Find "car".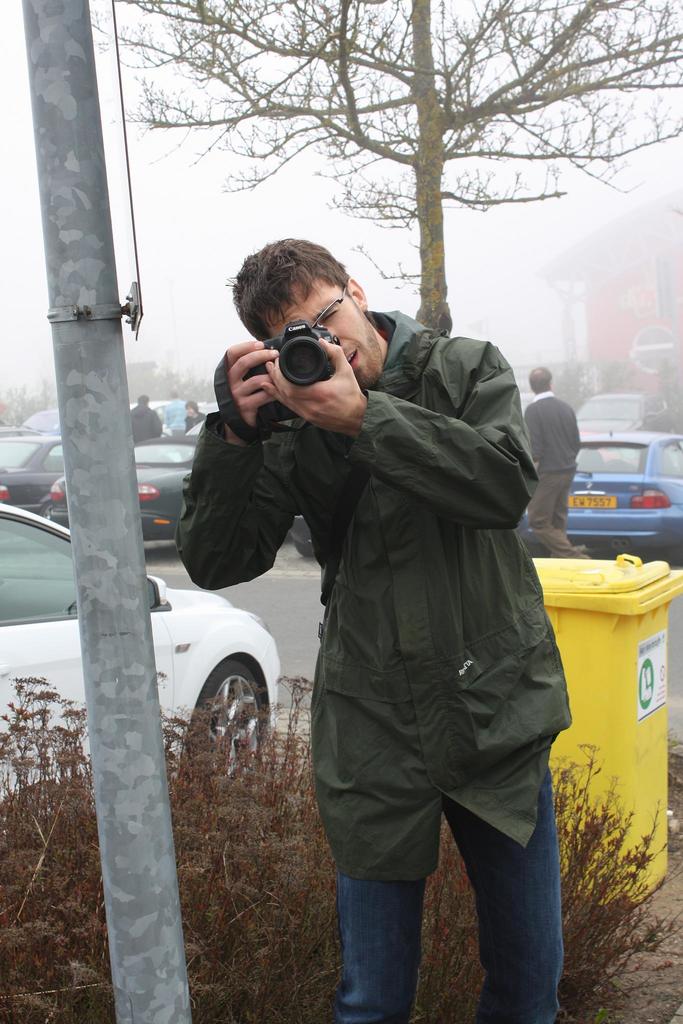
575,392,666,429.
